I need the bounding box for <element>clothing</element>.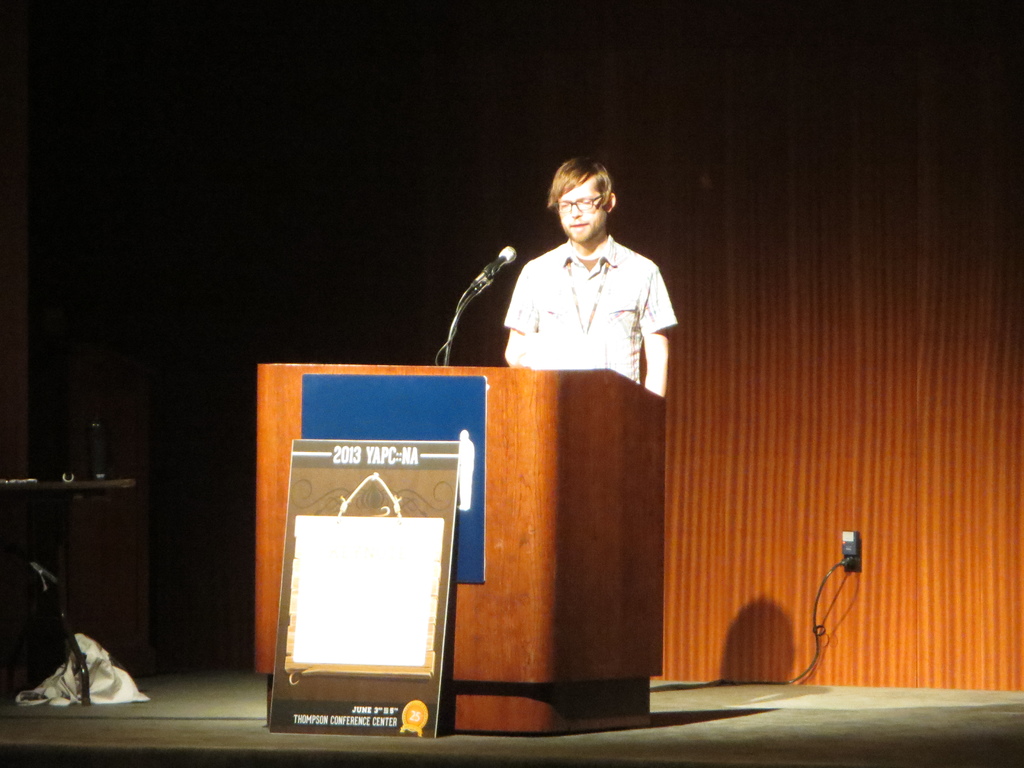
Here it is: 484/227/696/402.
